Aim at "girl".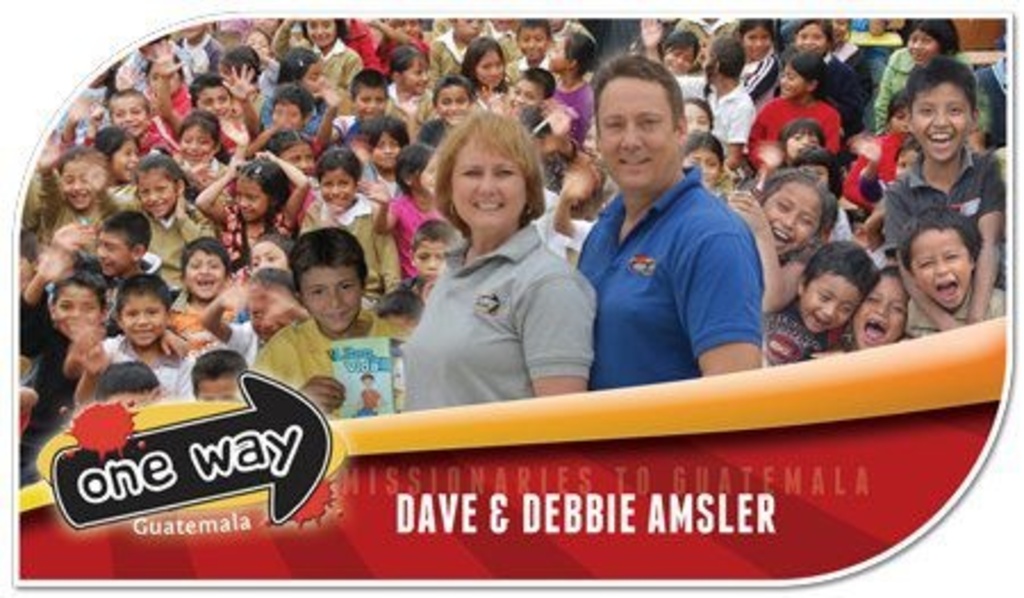
Aimed at {"x1": 89, "y1": 155, "x2": 212, "y2": 289}.
